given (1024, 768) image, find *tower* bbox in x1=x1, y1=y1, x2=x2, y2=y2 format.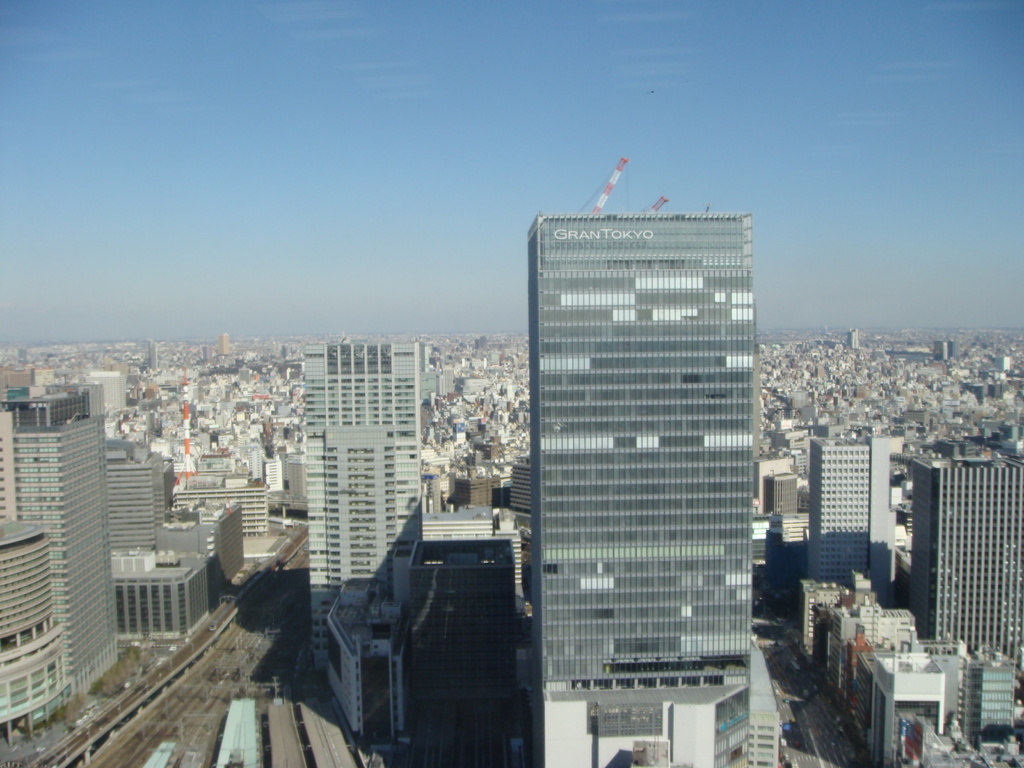
x1=932, y1=336, x2=957, y2=367.
